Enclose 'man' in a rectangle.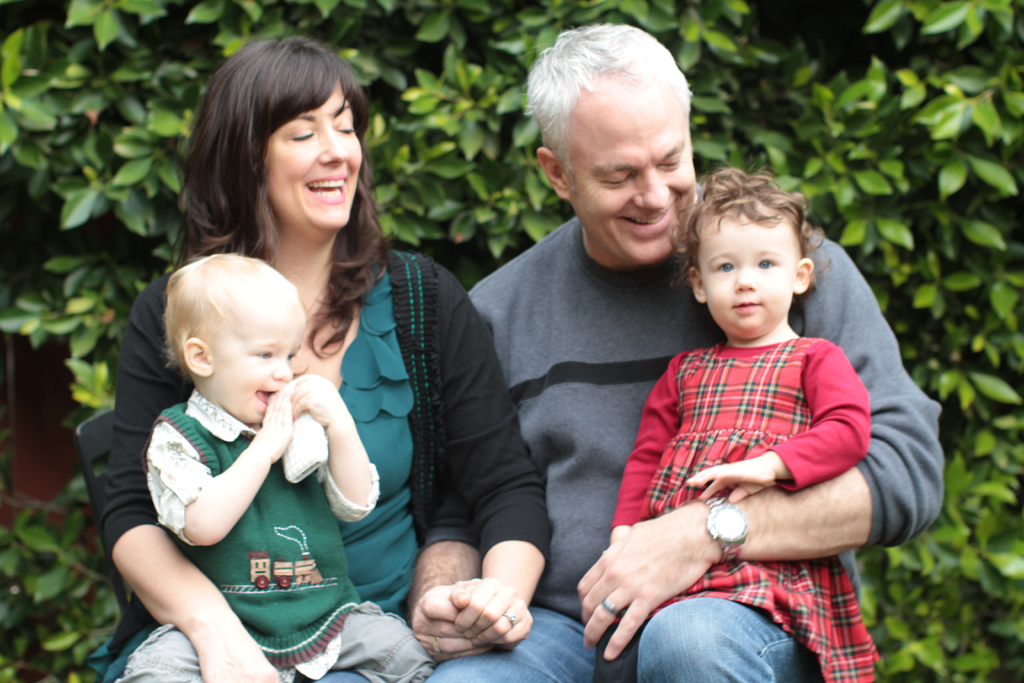
(x1=422, y1=54, x2=860, y2=670).
